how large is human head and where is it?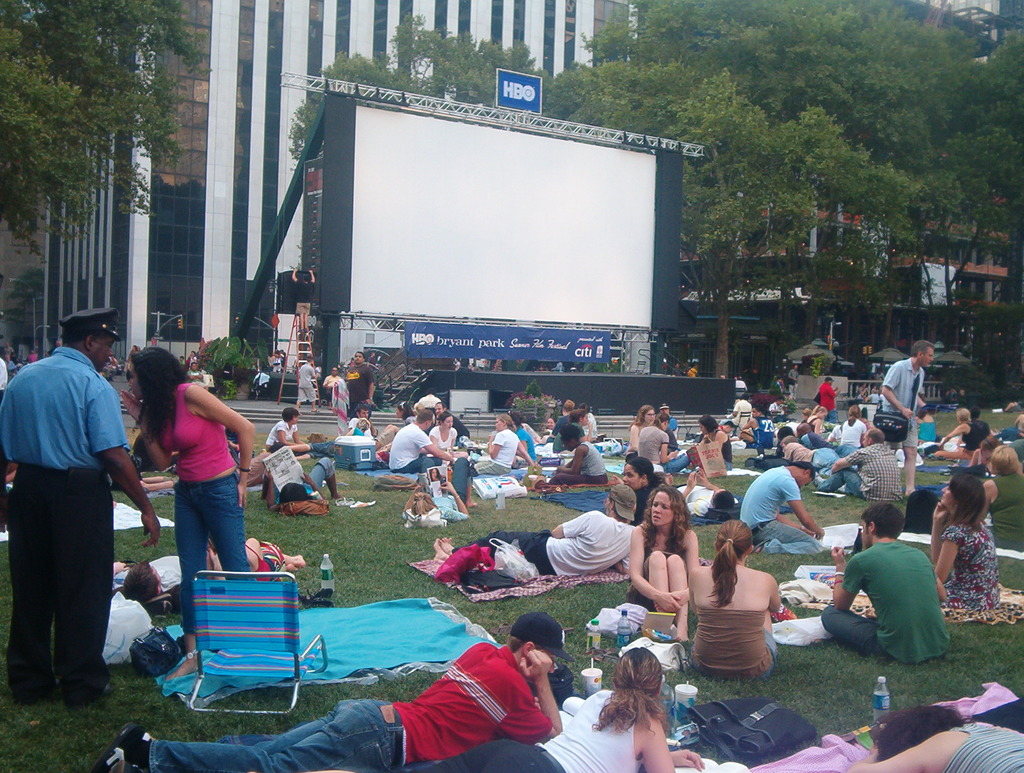
Bounding box: pyautogui.locateOnScreen(561, 400, 572, 416).
